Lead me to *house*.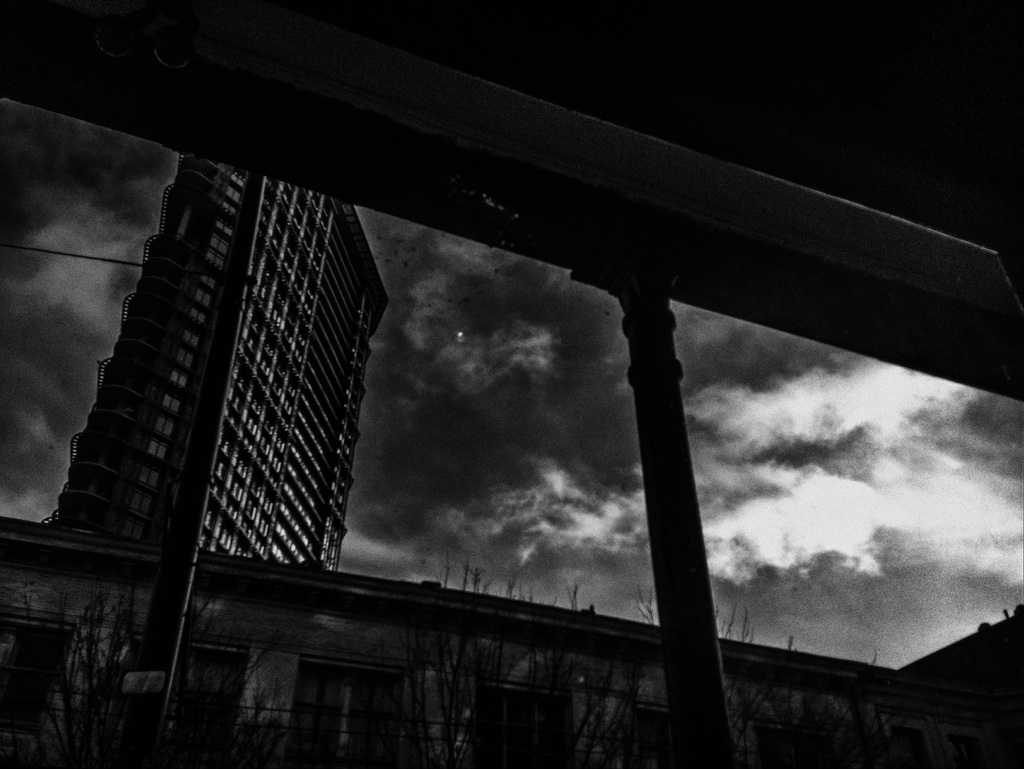
Lead to (left=52, top=155, right=391, bottom=572).
